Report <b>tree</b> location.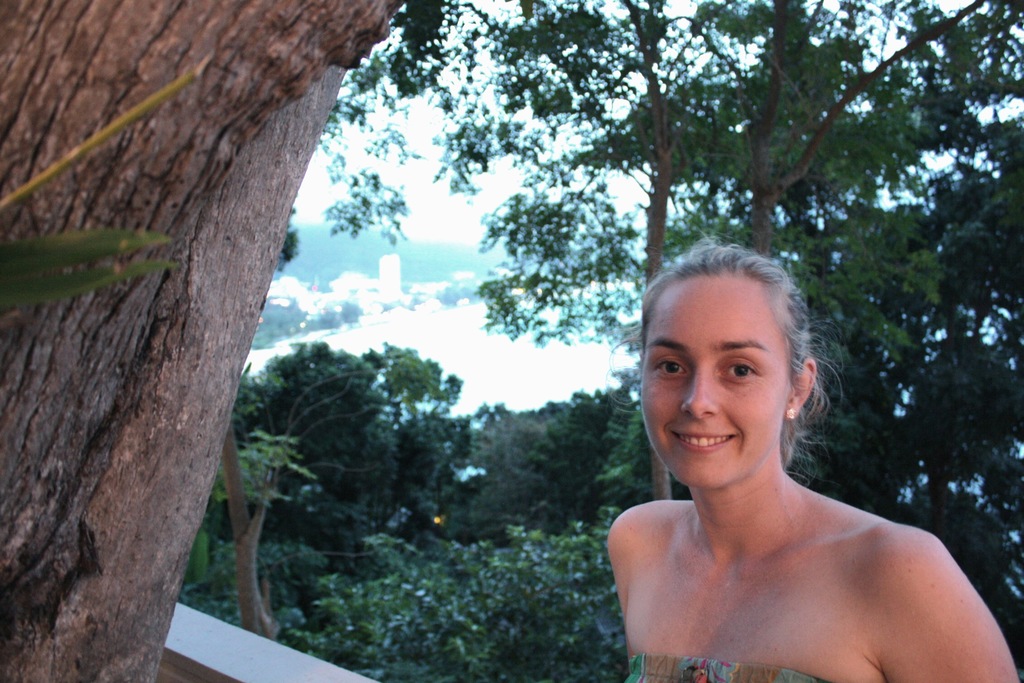
Report: <region>5, 3, 451, 682</region>.
